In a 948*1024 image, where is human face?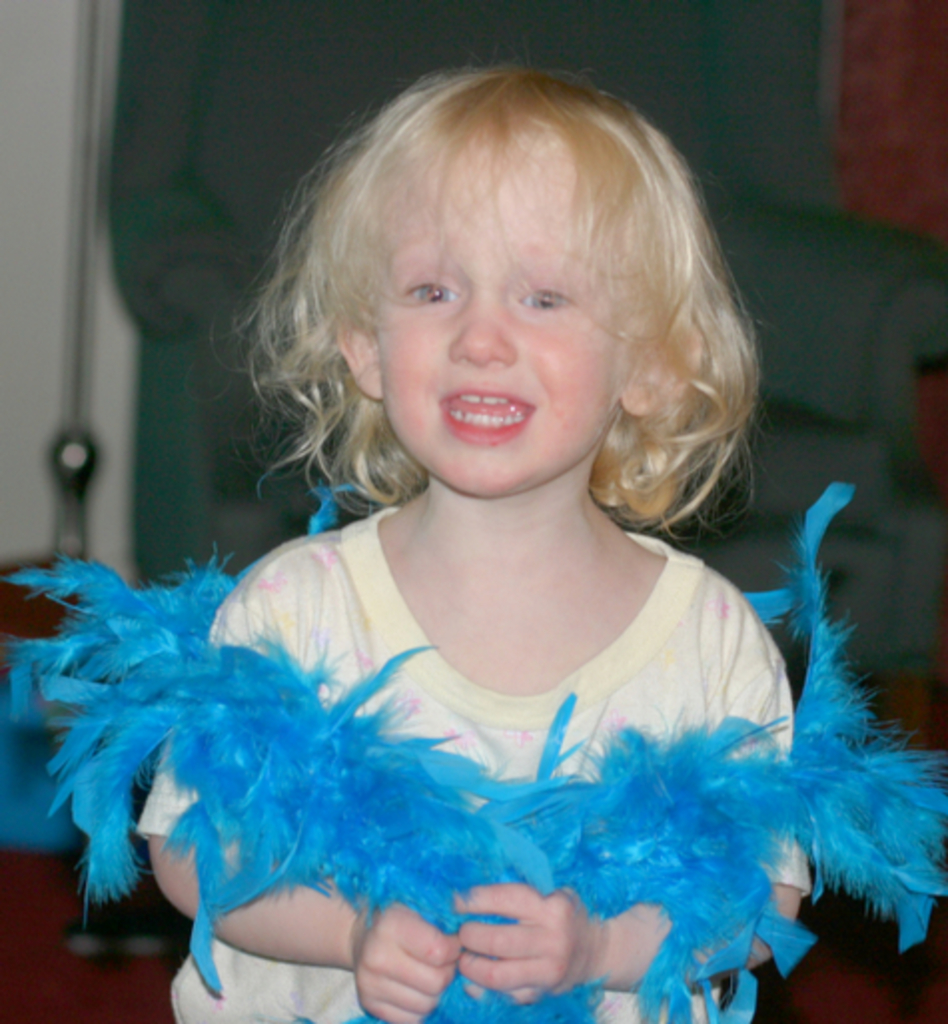
detection(375, 188, 627, 481).
